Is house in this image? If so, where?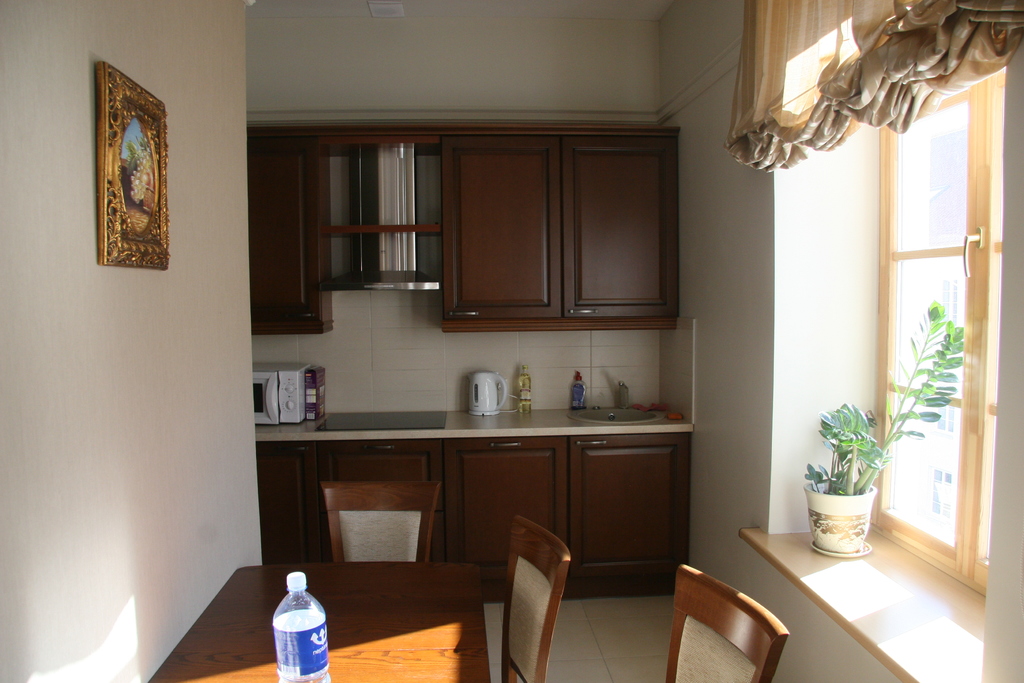
Yes, at [left=2, top=0, right=1023, bottom=682].
